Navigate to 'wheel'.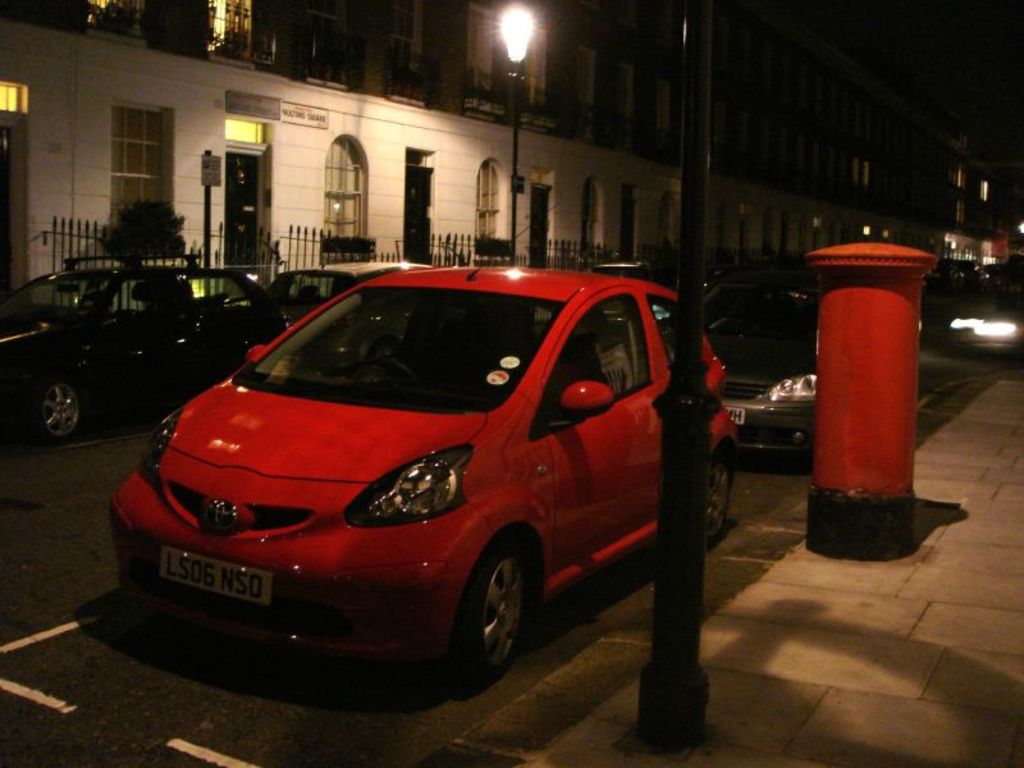
Navigation target: detection(431, 538, 538, 685).
